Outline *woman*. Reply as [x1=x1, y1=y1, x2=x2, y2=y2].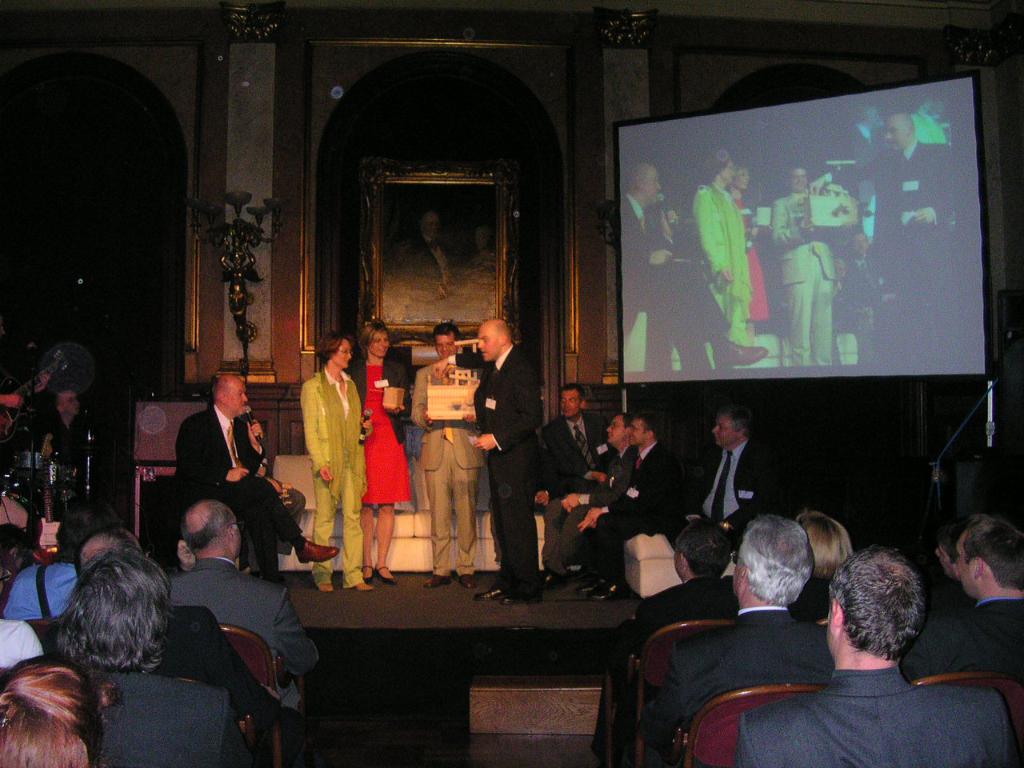
[x1=345, y1=321, x2=413, y2=586].
